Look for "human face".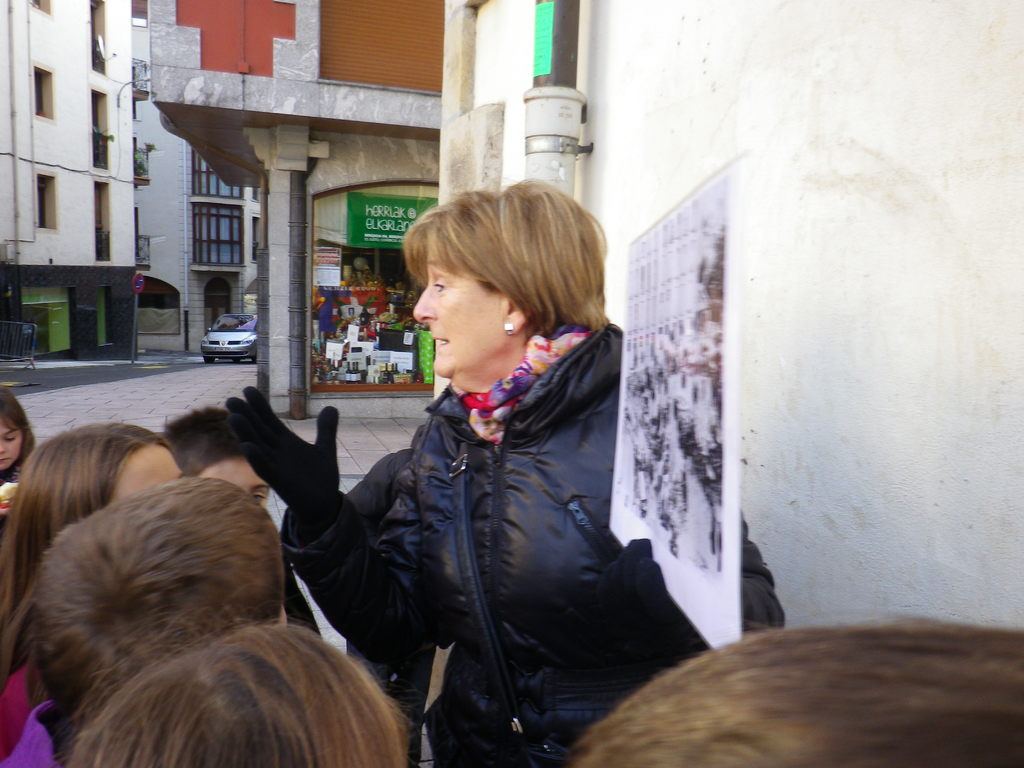
Found: BBox(404, 238, 506, 374).
